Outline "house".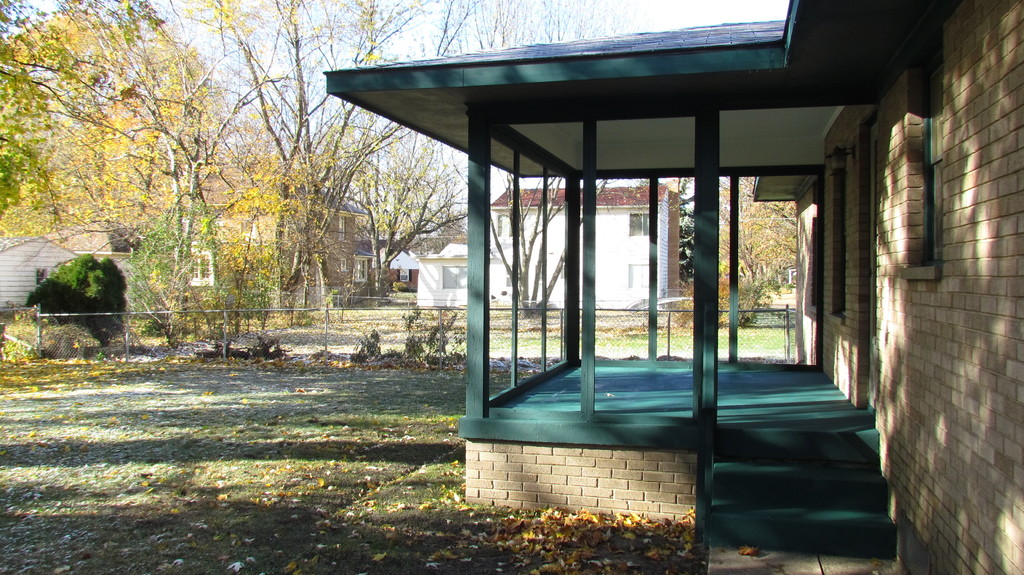
Outline: 325, 3, 1021, 572.
